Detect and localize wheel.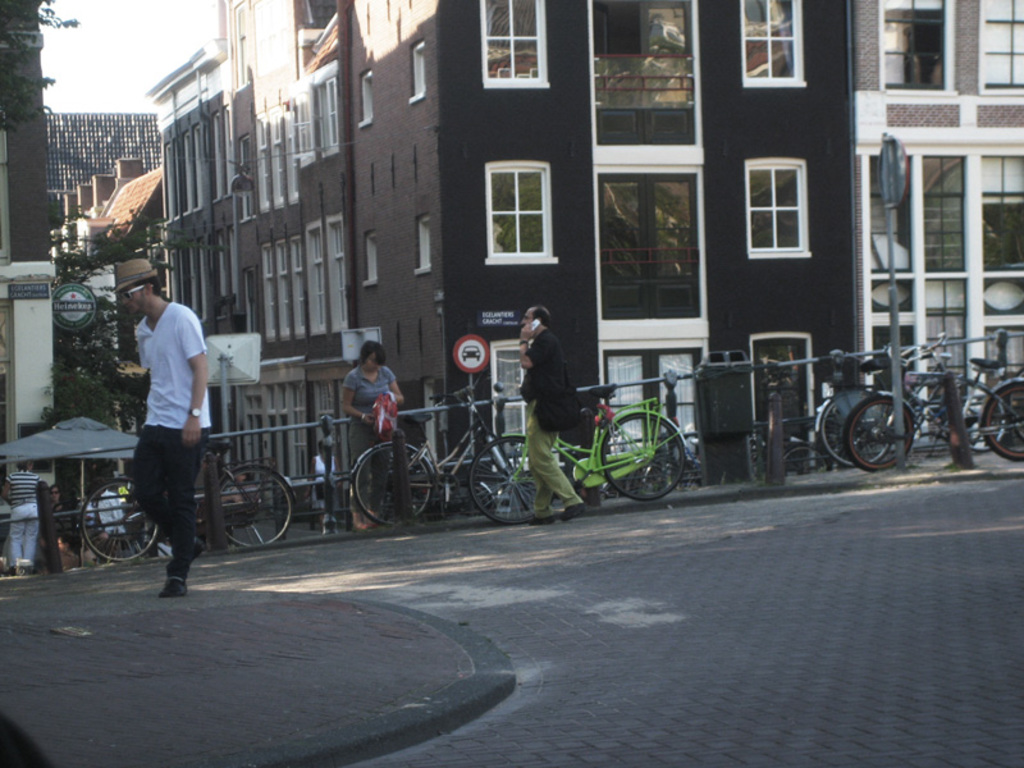
Localized at 204, 457, 291, 556.
